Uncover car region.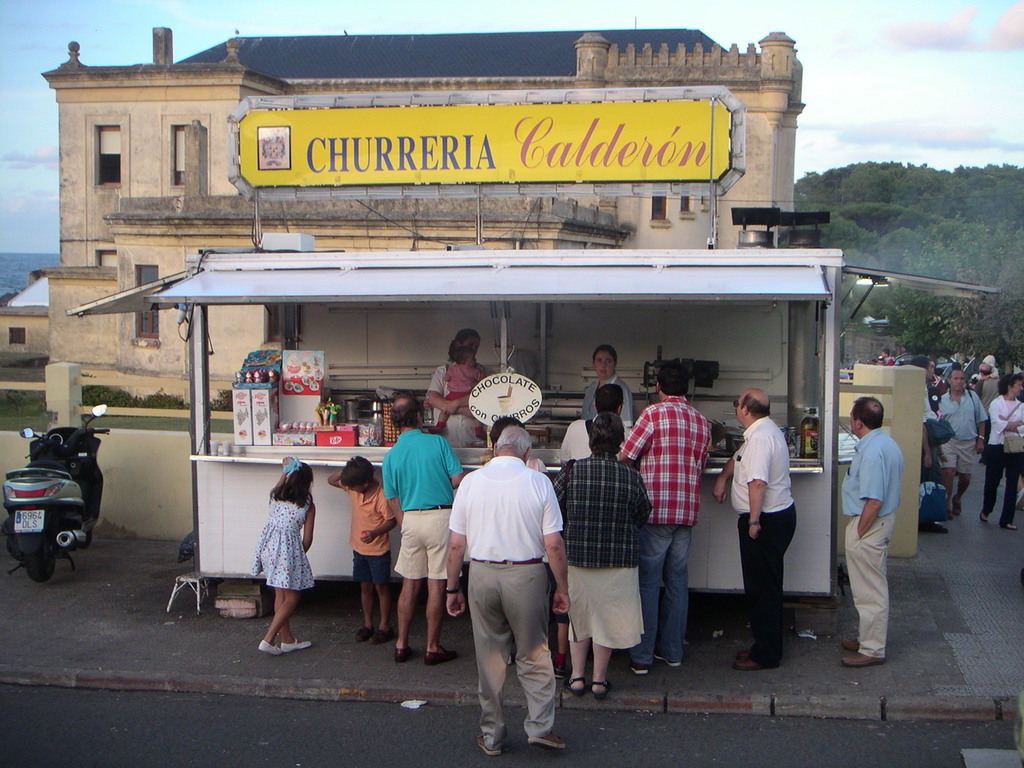
Uncovered: 937:360:968:381.
